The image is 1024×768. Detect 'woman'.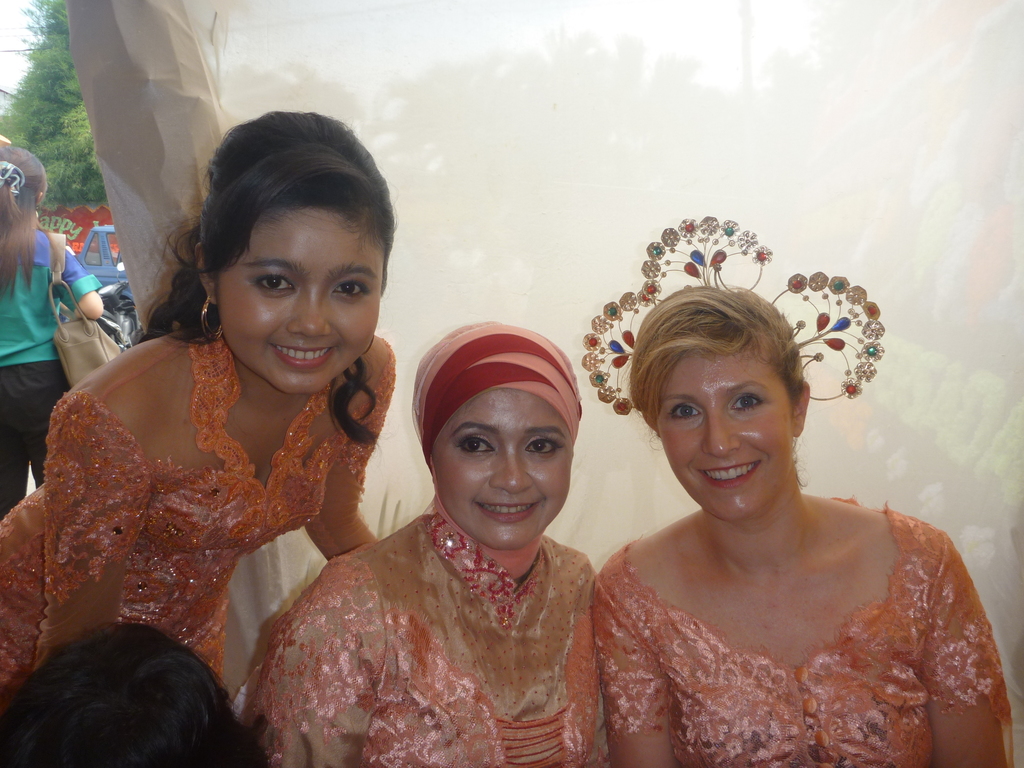
Detection: left=240, top=320, right=600, bottom=767.
